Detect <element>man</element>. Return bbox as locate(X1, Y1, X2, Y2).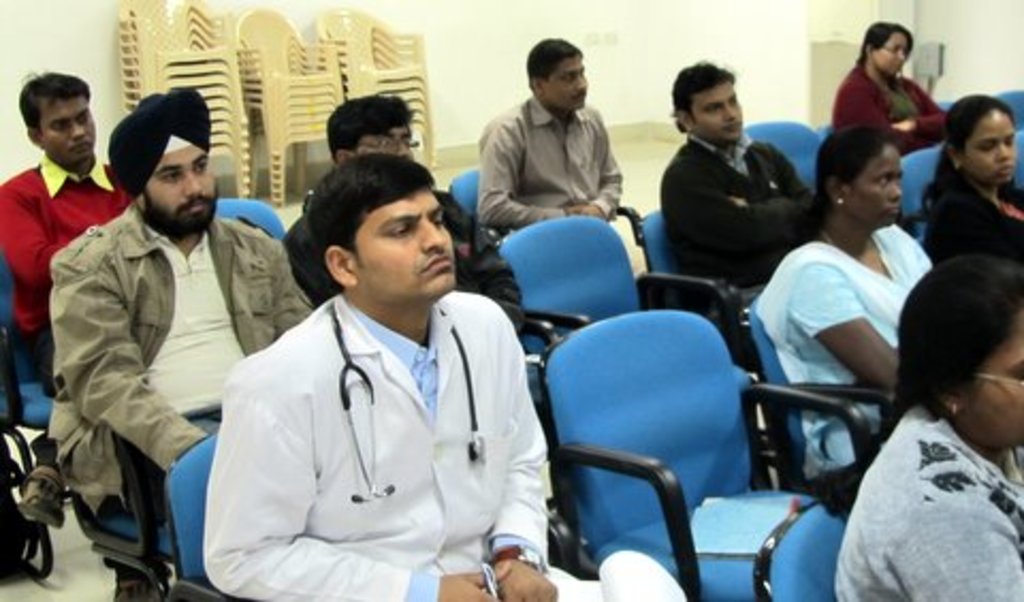
locate(0, 64, 130, 406).
